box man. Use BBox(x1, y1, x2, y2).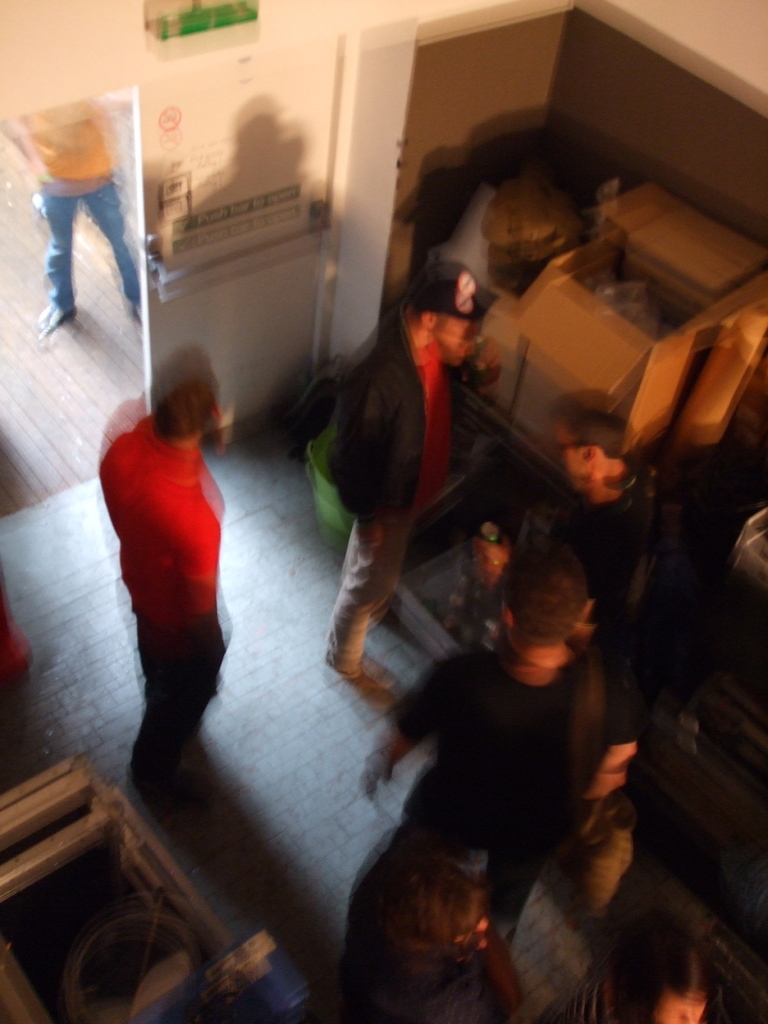
BBox(465, 383, 646, 732).
